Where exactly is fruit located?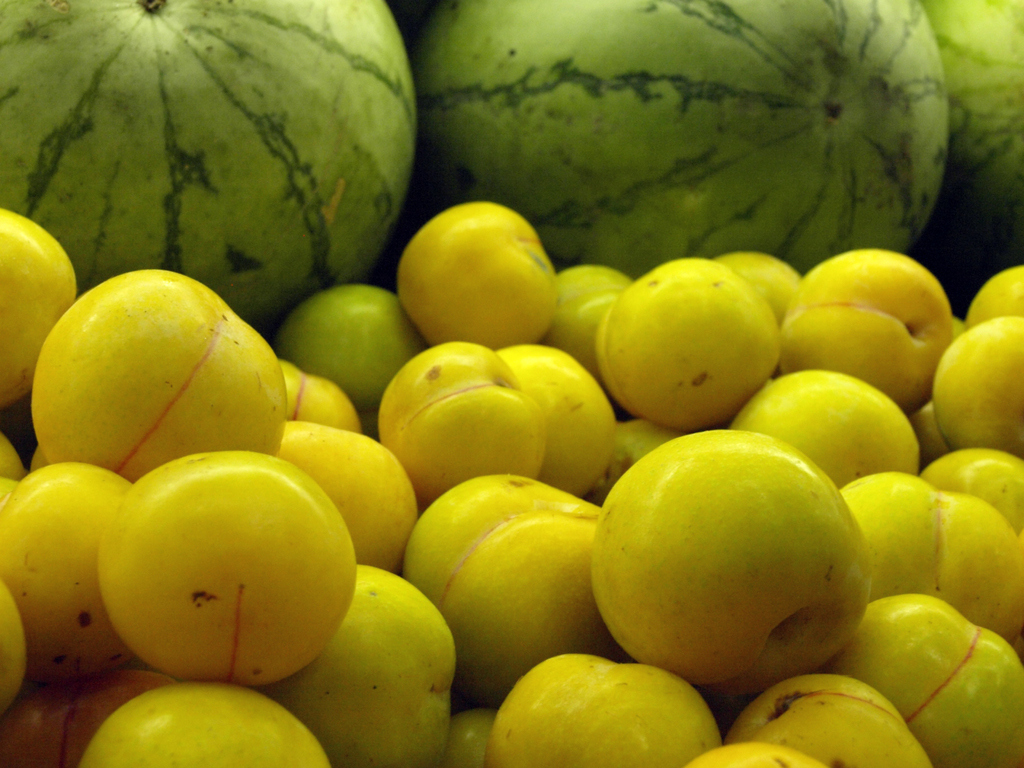
Its bounding box is x1=590 y1=426 x2=872 y2=701.
